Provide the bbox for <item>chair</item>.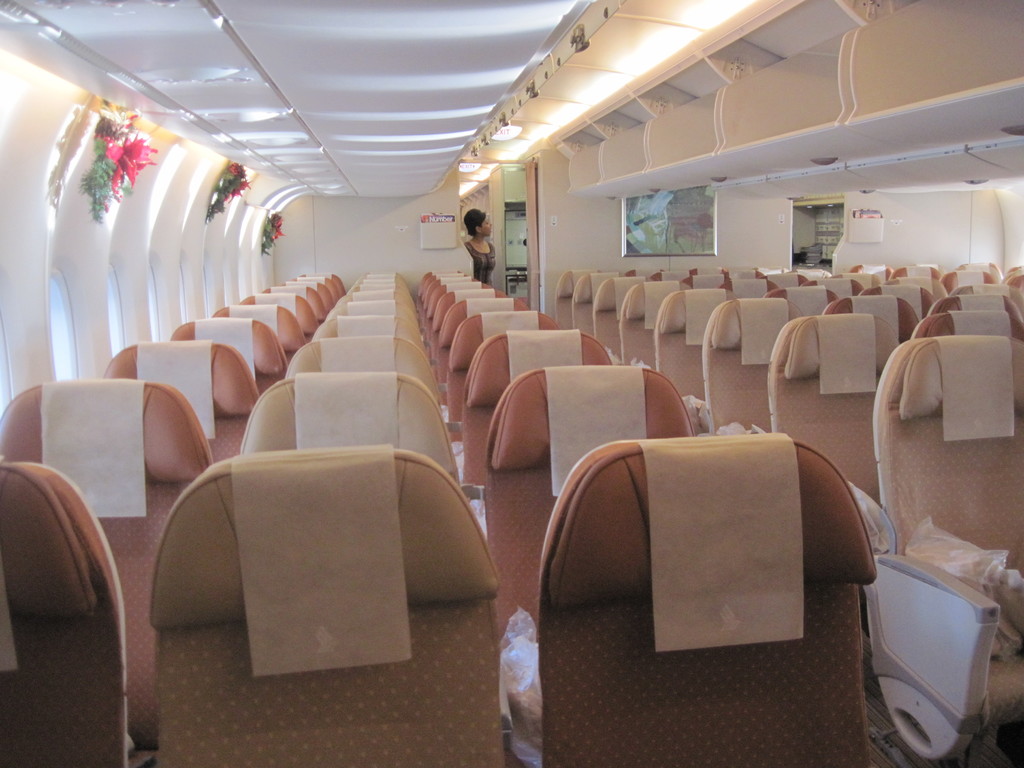
<box>491,436,877,767</box>.
